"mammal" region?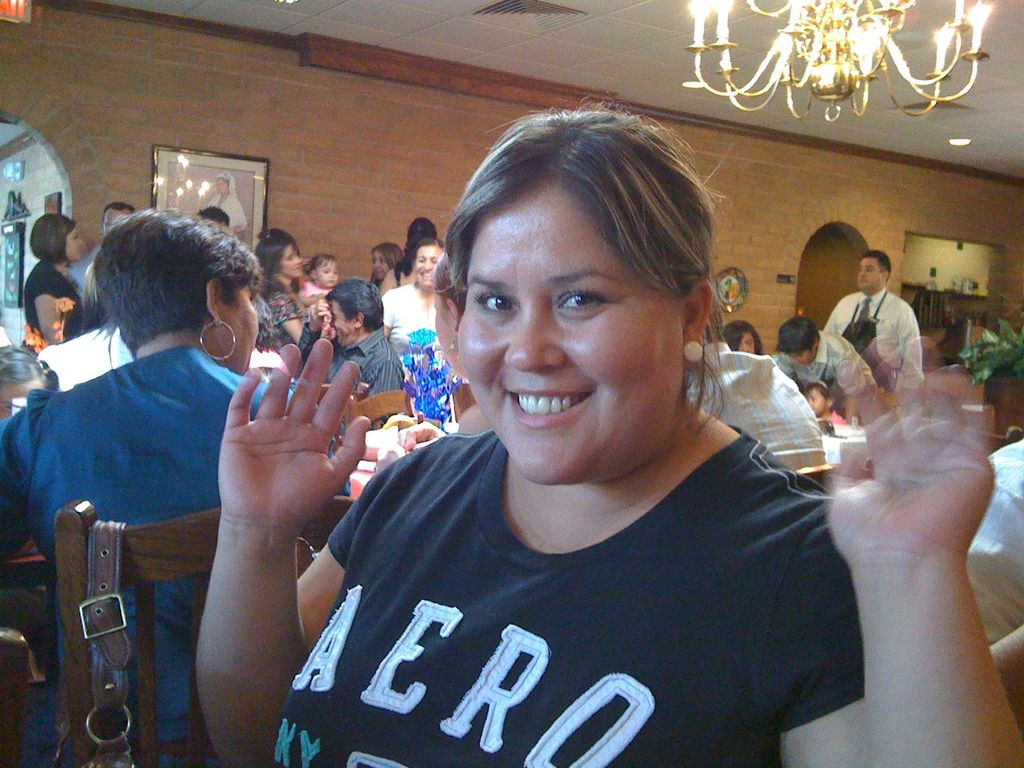
[x1=198, y1=90, x2=1019, y2=767]
